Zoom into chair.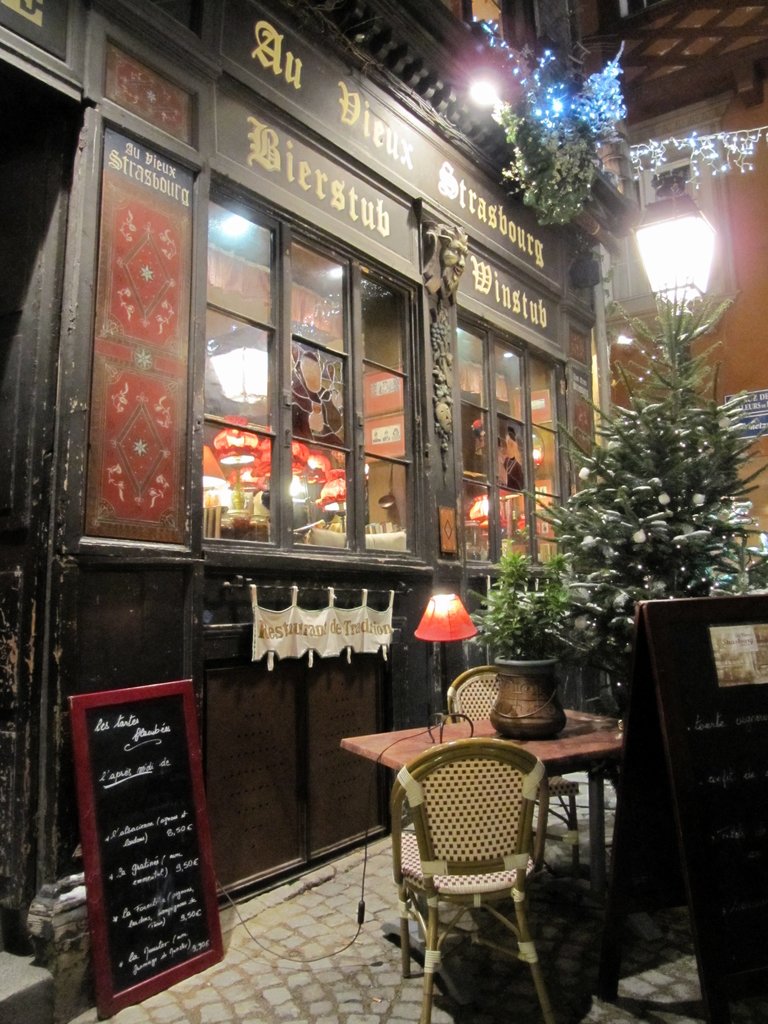
Zoom target: pyautogui.locateOnScreen(427, 664, 570, 889).
